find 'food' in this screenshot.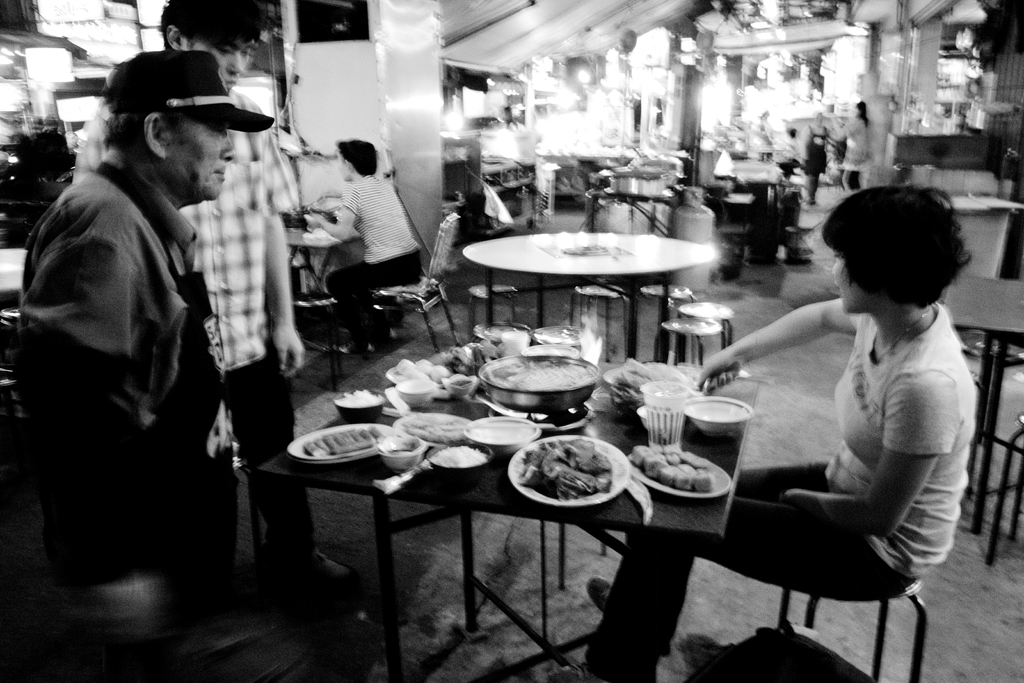
The bounding box for 'food' is {"x1": 304, "y1": 325, "x2": 715, "y2": 491}.
